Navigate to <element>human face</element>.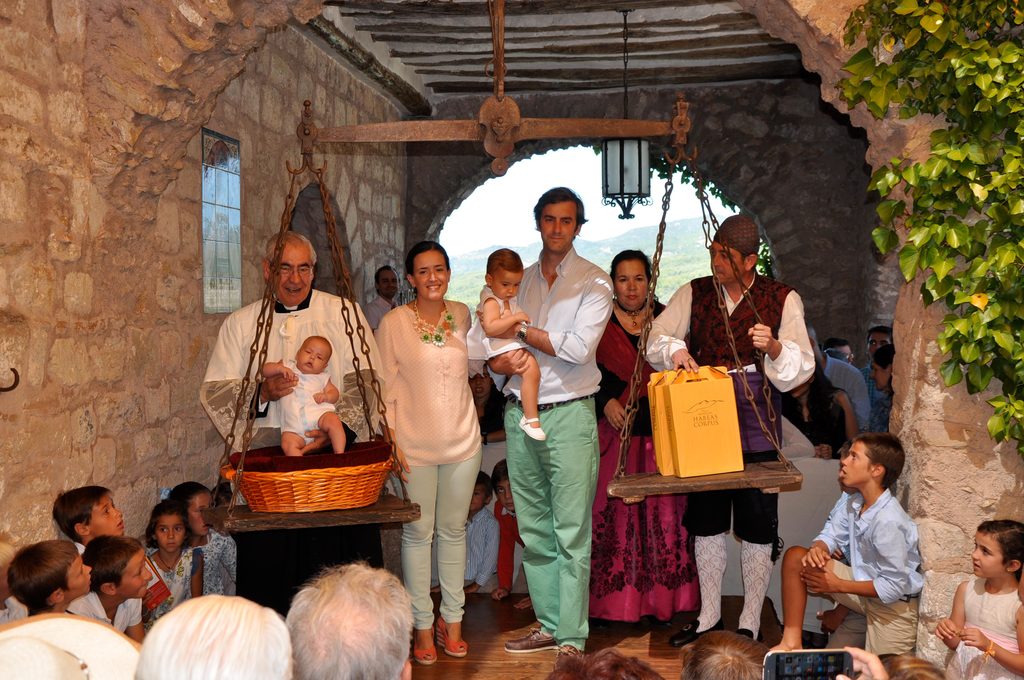
Navigation target: region(706, 247, 746, 289).
